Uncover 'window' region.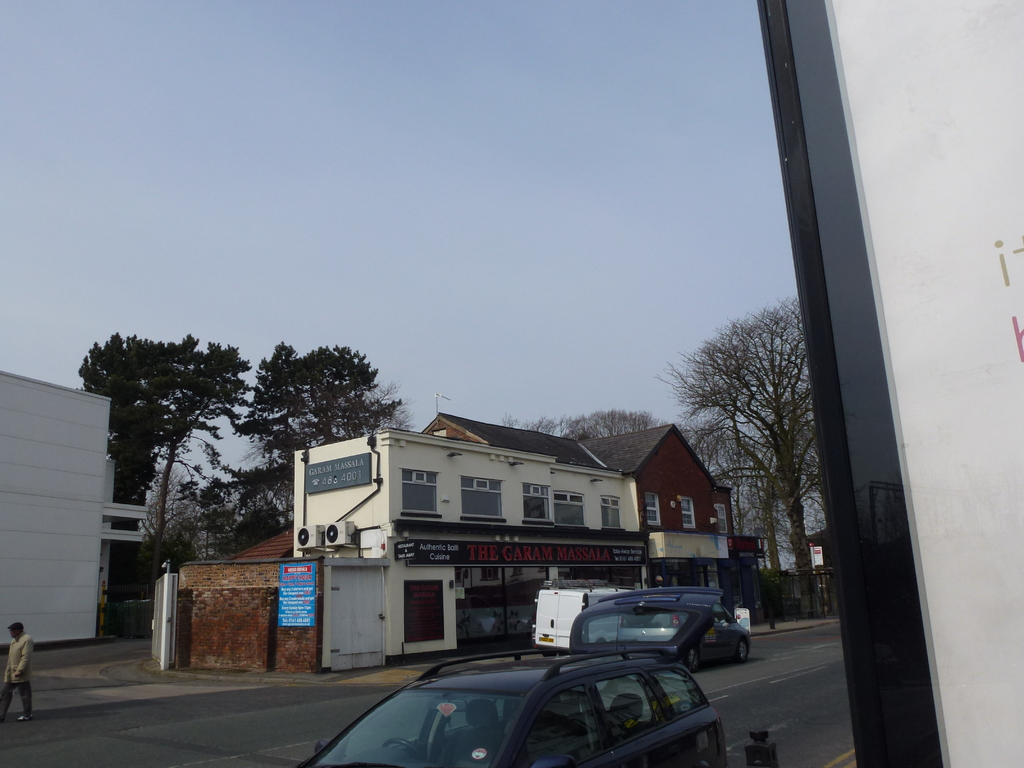
Uncovered: rect(523, 484, 552, 524).
